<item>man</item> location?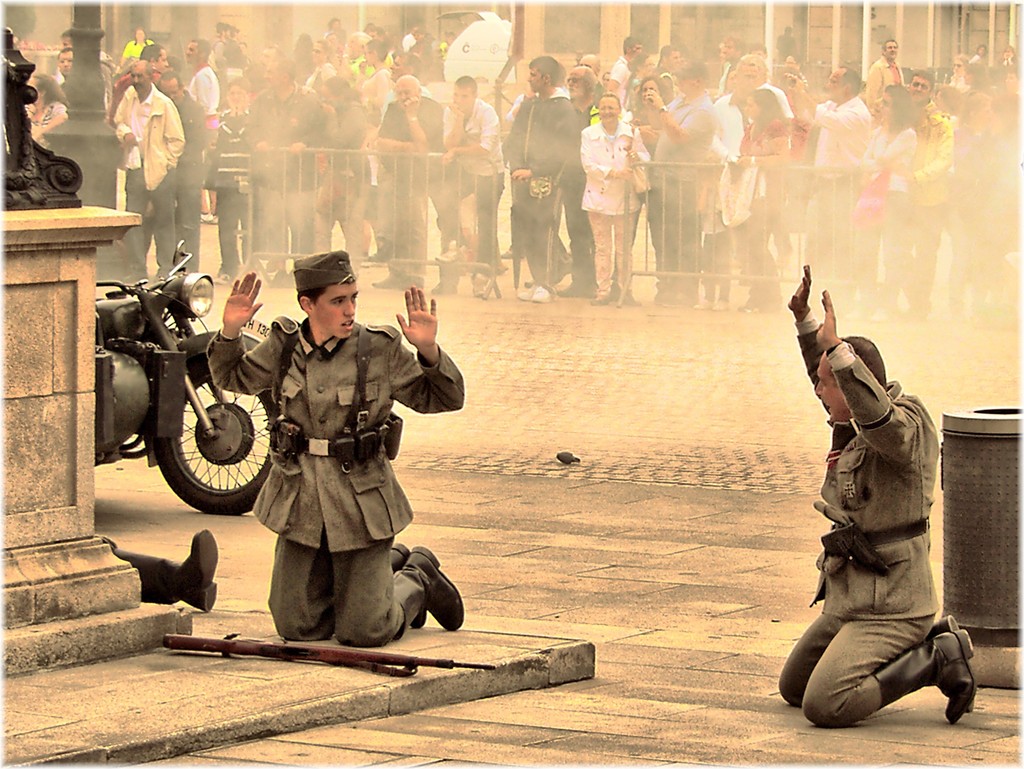
[left=643, top=58, right=717, bottom=310]
